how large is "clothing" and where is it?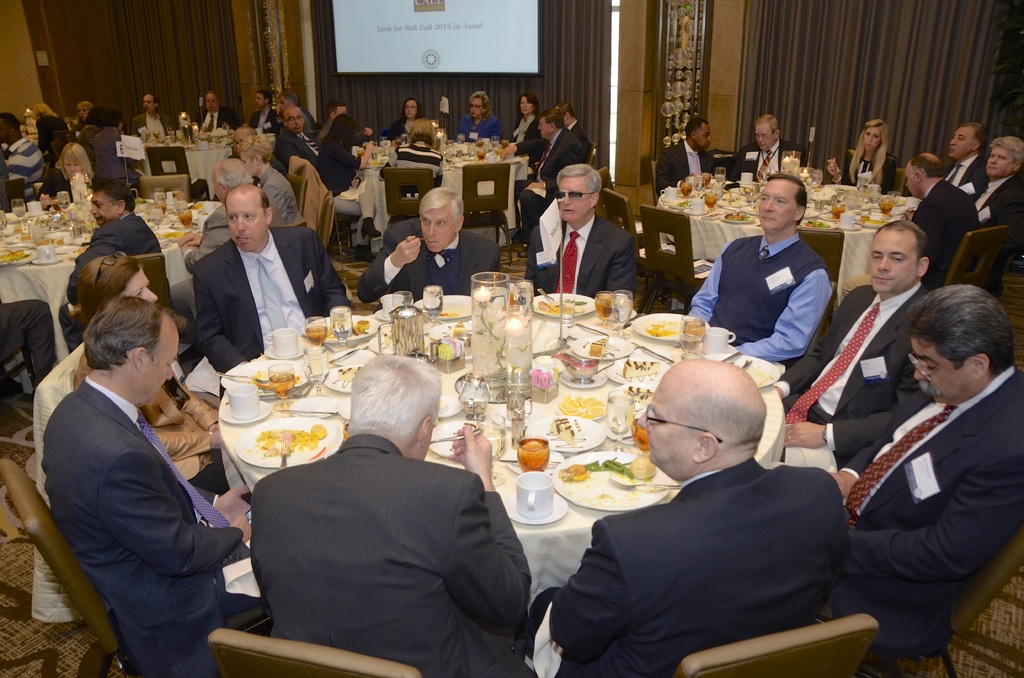
Bounding box: 194:113:234:126.
